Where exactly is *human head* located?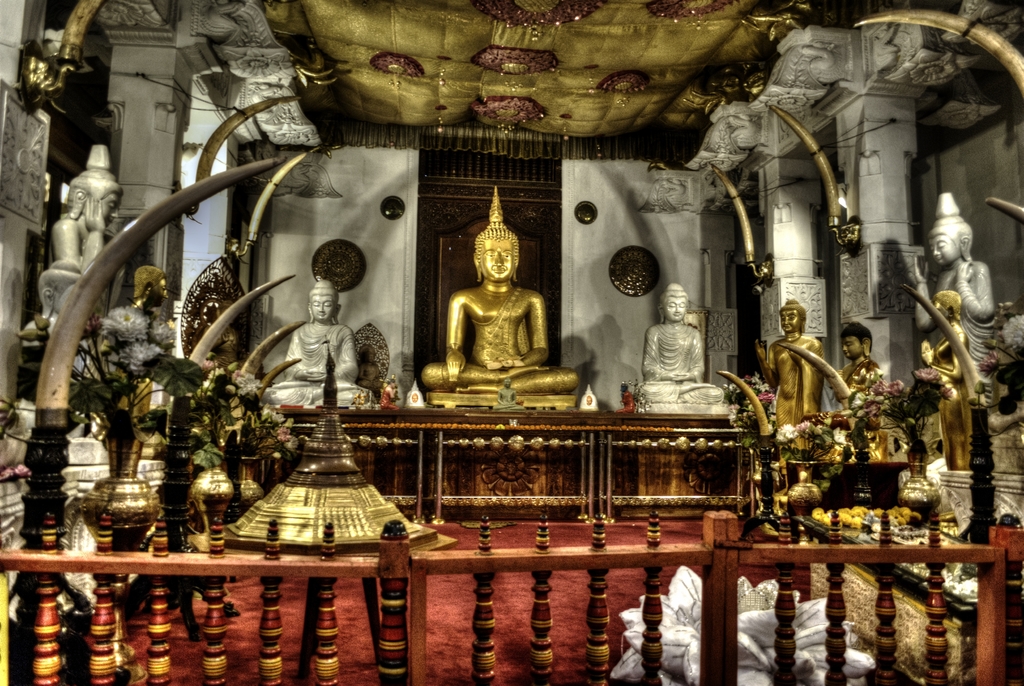
Its bounding box is [left=38, top=262, right=83, bottom=314].
